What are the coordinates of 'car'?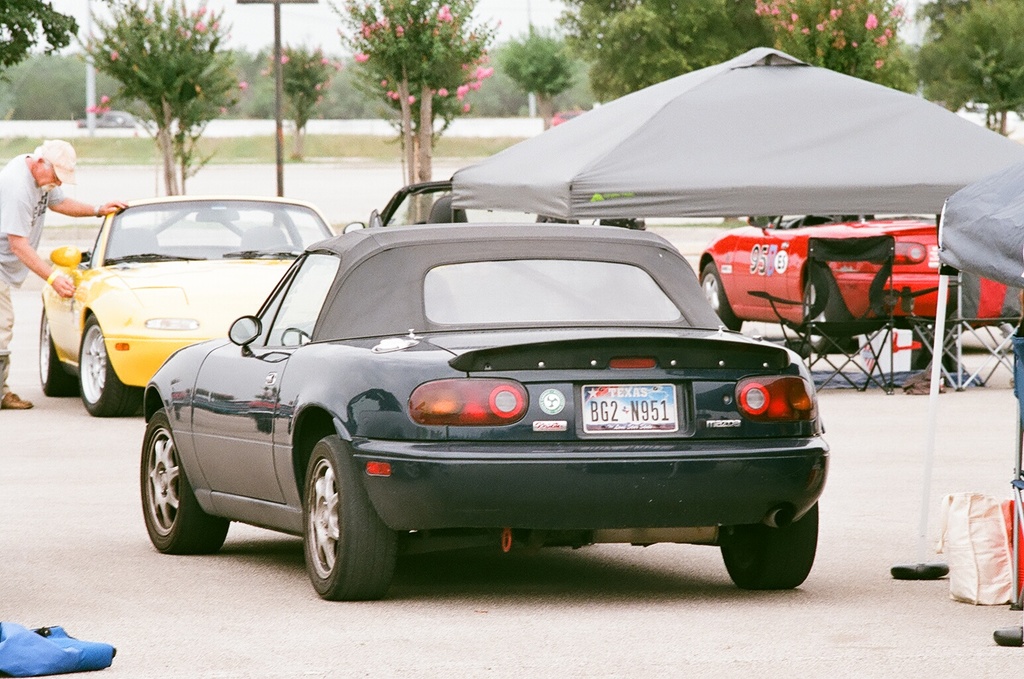
pyautogui.locateOnScreen(42, 196, 347, 414).
